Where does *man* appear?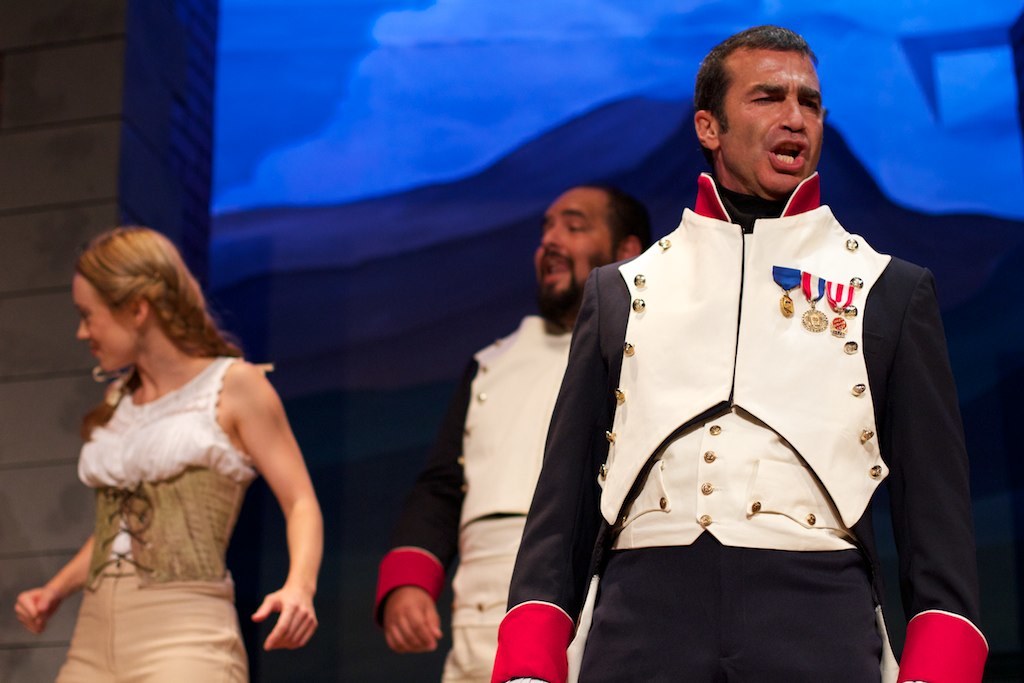
Appears at <bbox>480, 28, 1017, 682</bbox>.
